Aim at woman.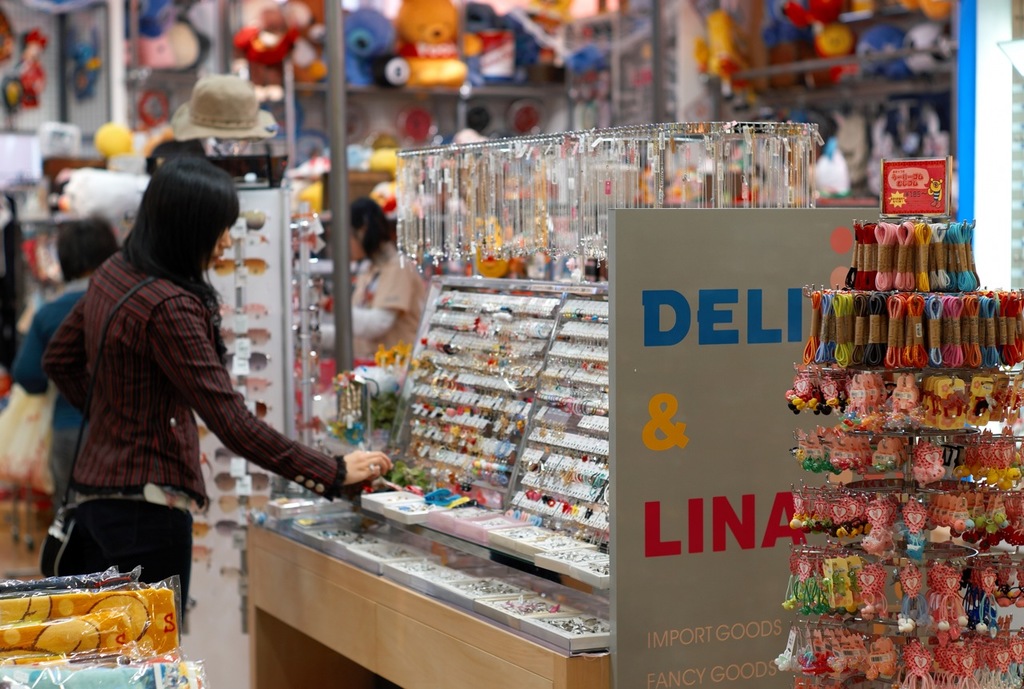
Aimed at 313 192 430 360.
